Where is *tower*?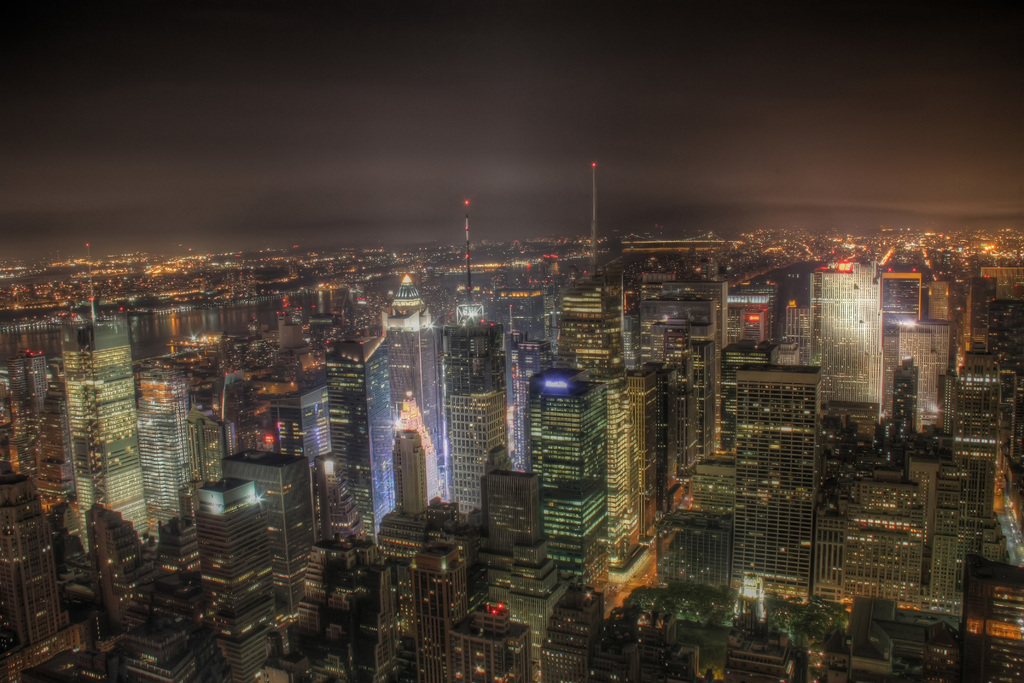
left=539, top=578, right=612, bottom=682.
